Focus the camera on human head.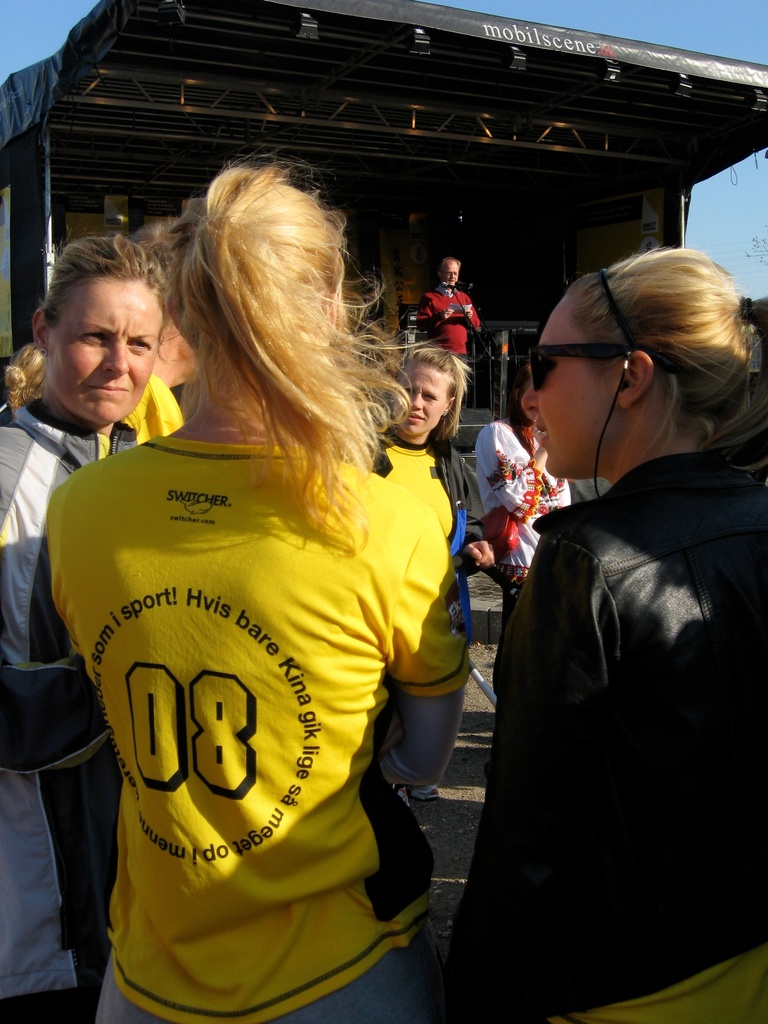
Focus region: l=524, t=252, r=744, b=477.
